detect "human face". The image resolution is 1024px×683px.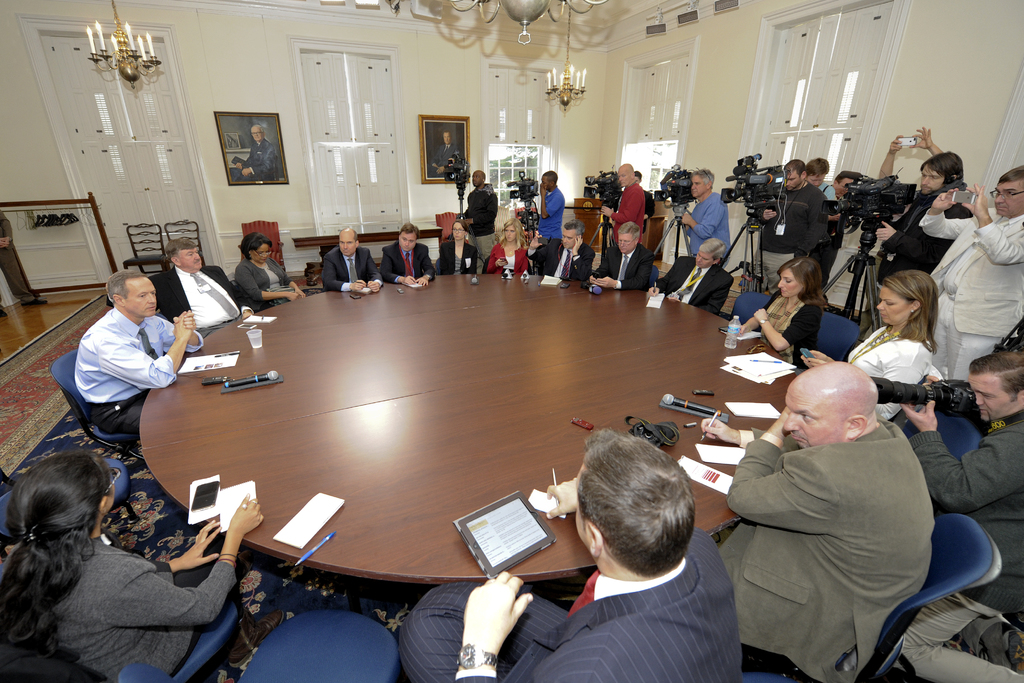
Rect(452, 224, 464, 239).
